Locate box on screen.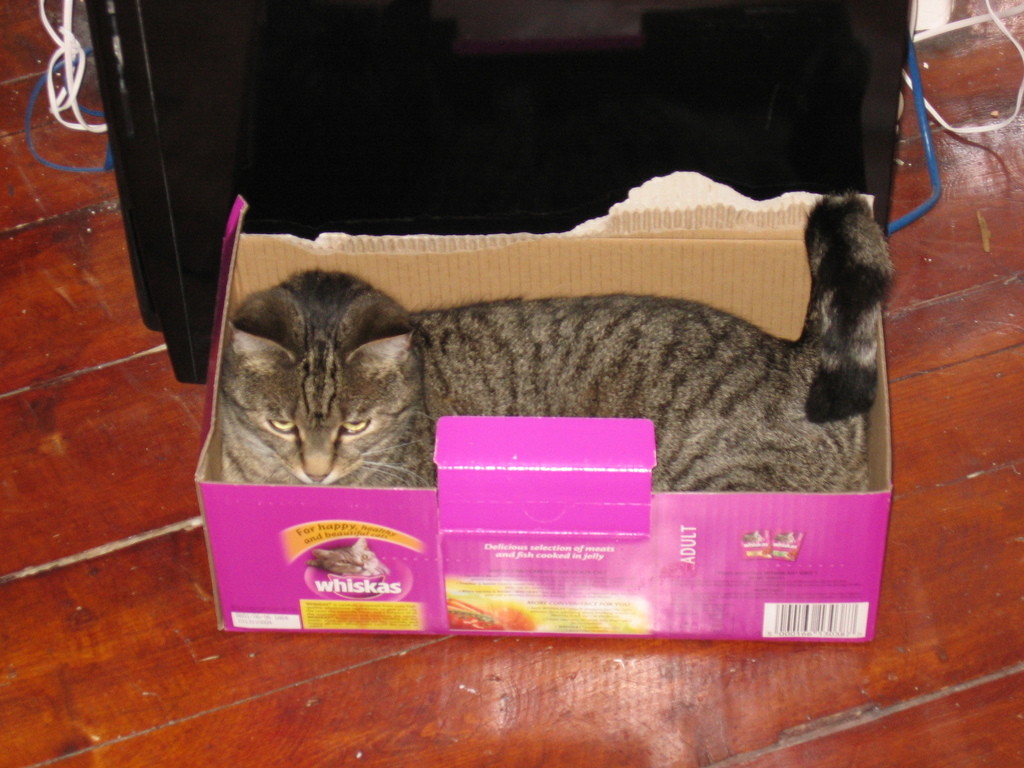
On screen at left=153, top=200, right=943, bottom=639.
